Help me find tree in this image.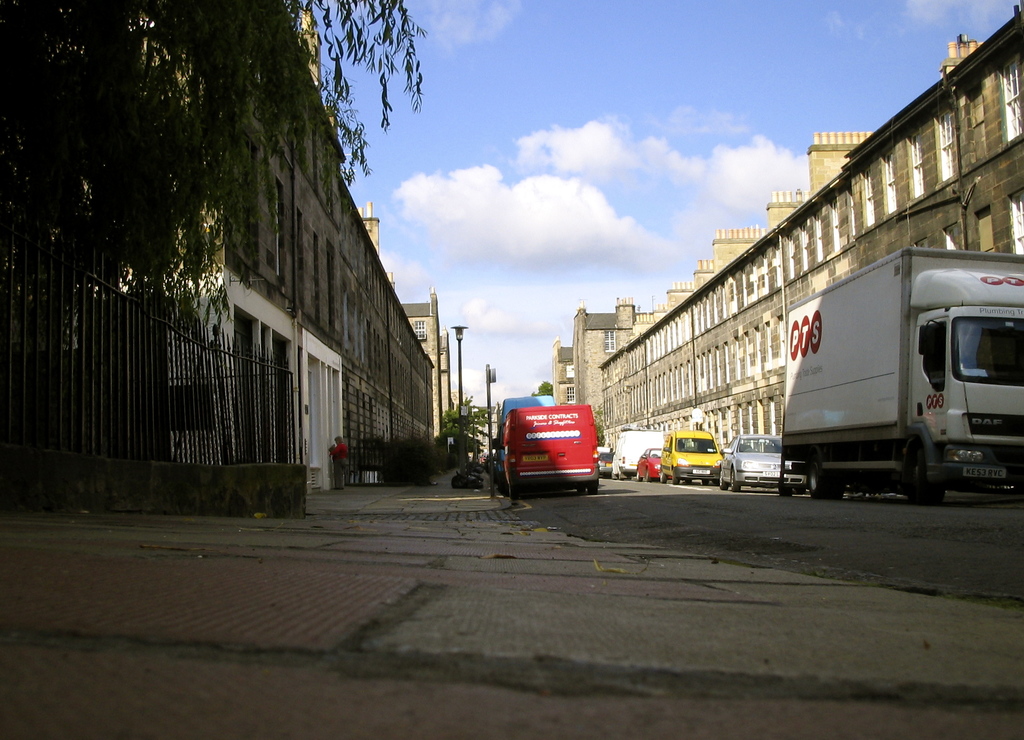
Found it: 525:380:556:399.
